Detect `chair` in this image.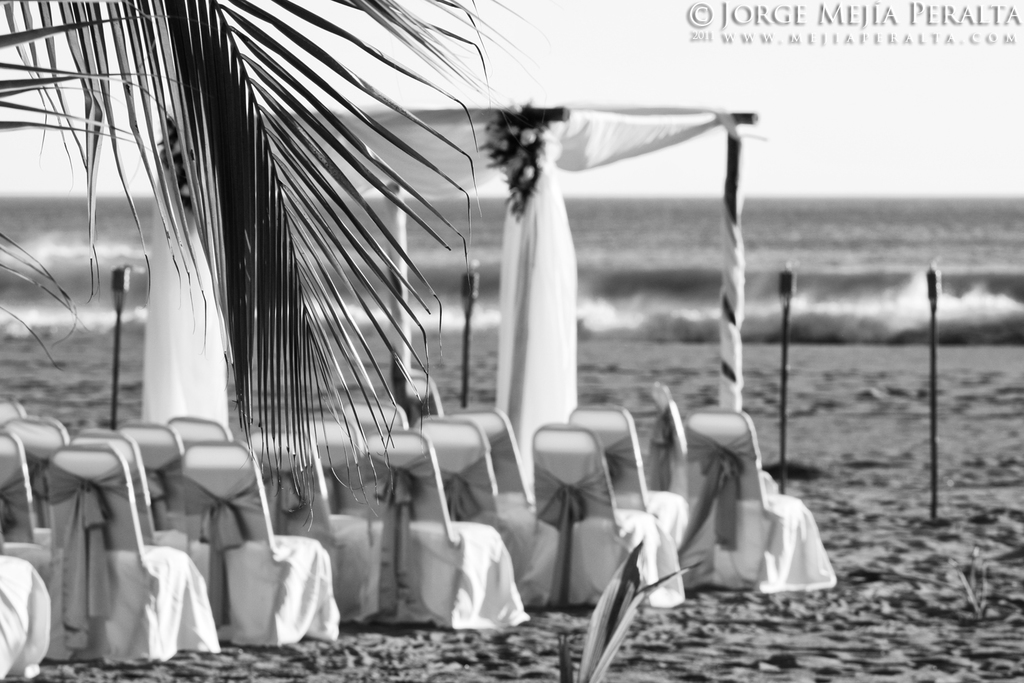
Detection: 0/521/51/582.
